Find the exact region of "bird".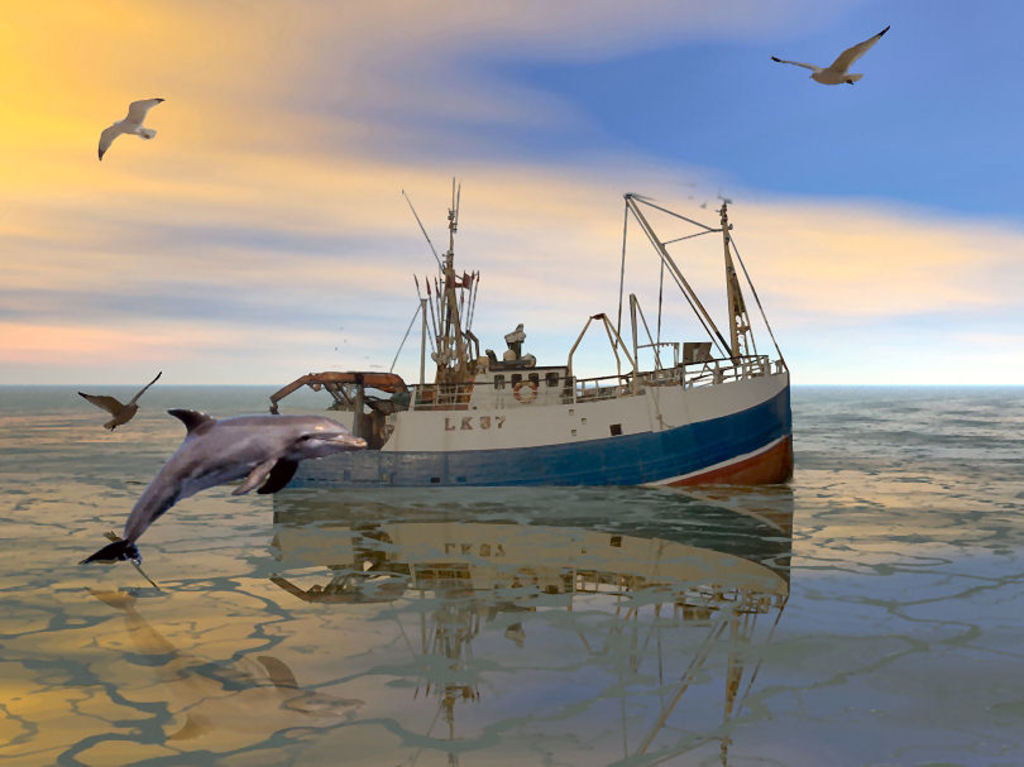
Exact region: detection(780, 28, 896, 96).
